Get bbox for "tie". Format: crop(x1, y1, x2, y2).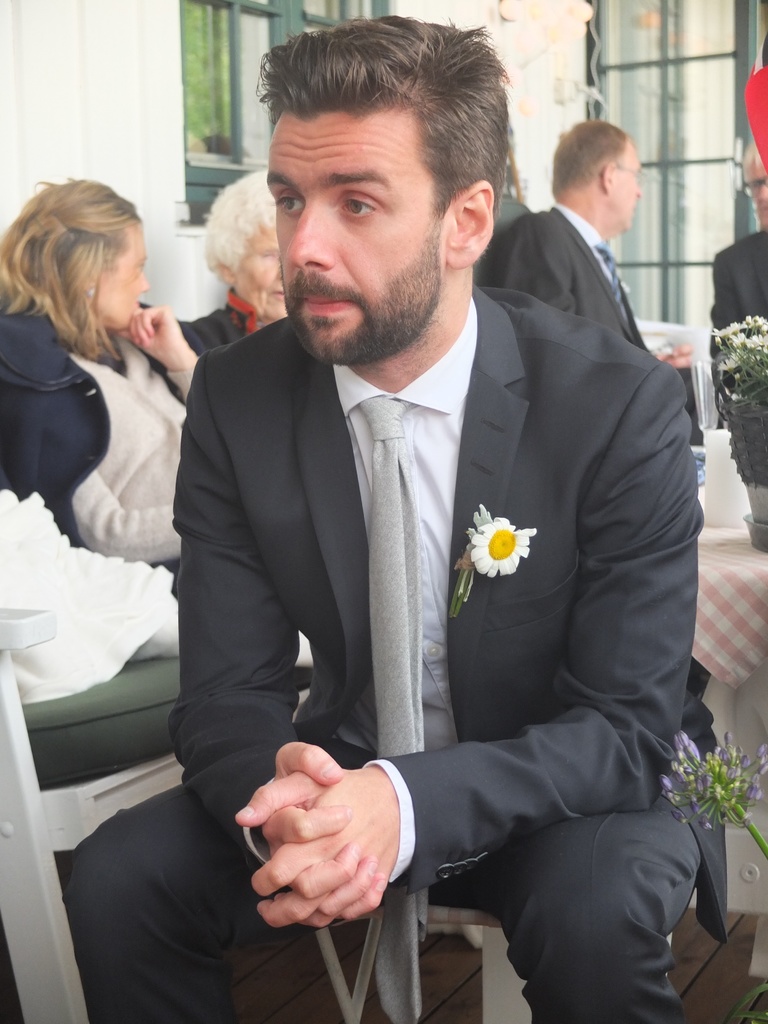
crop(355, 394, 428, 1023).
